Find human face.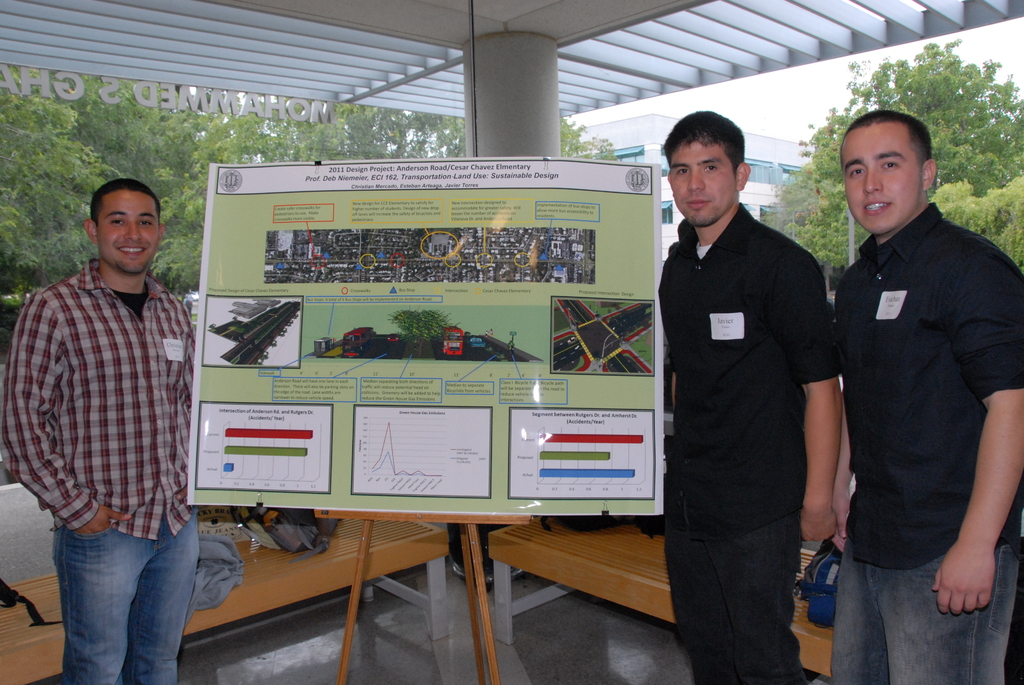
(664, 147, 735, 233).
